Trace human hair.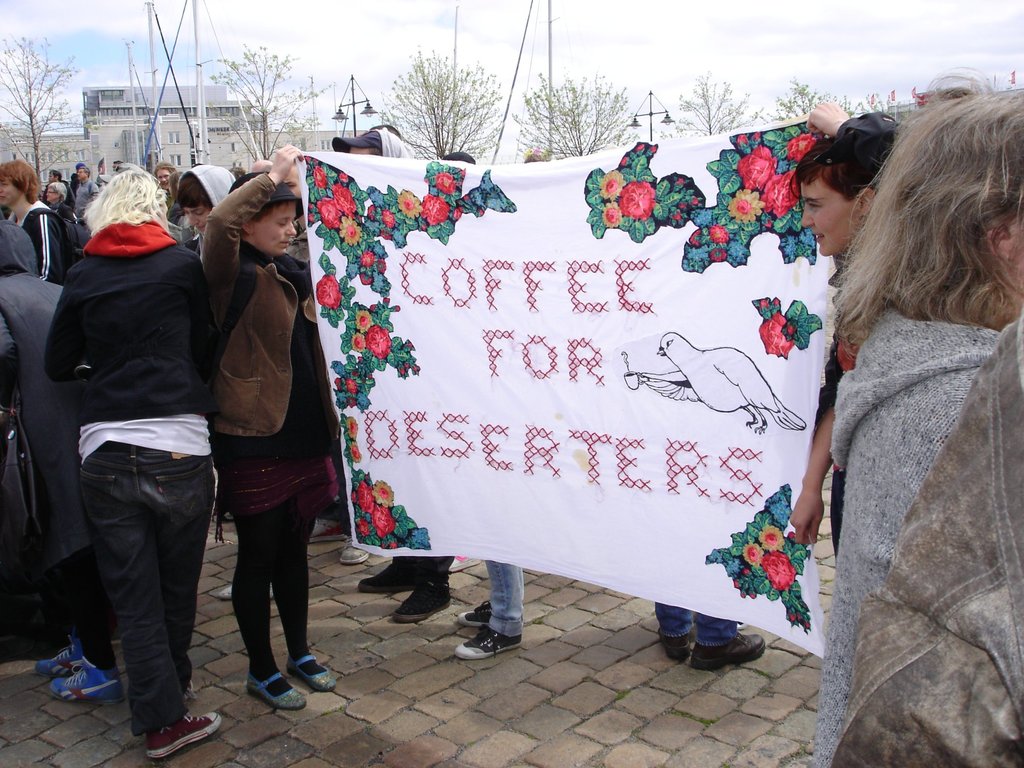
Traced to box(113, 161, 124, 167).
